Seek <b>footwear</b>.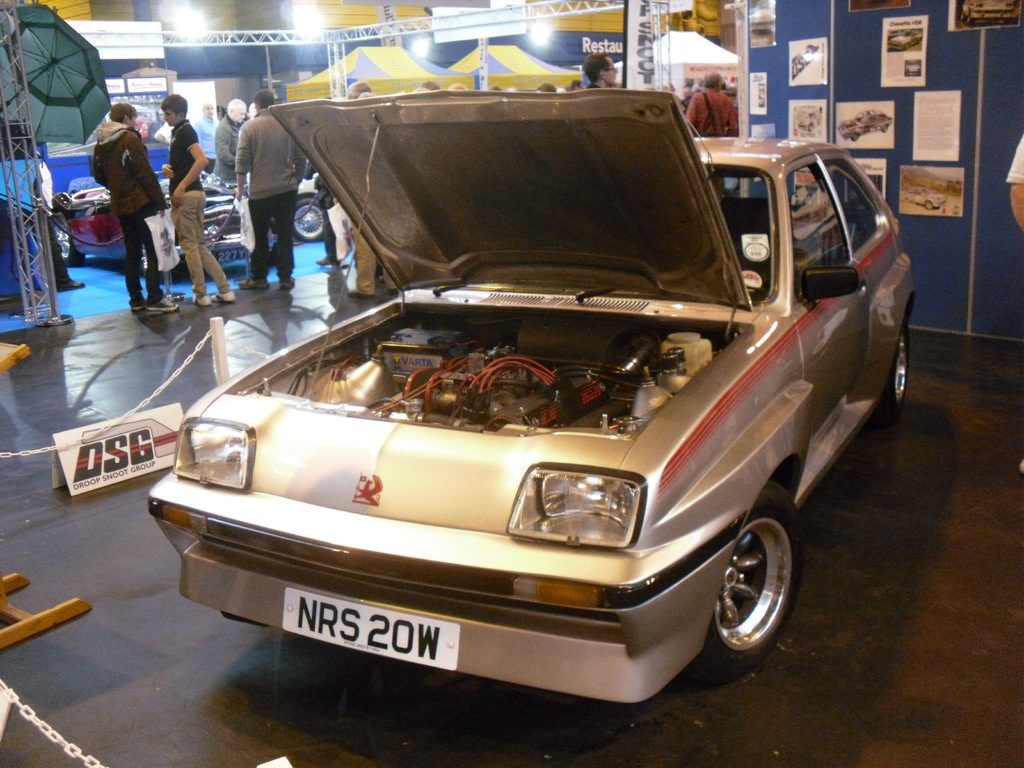
bbox=[209, 292, 237, 304].
